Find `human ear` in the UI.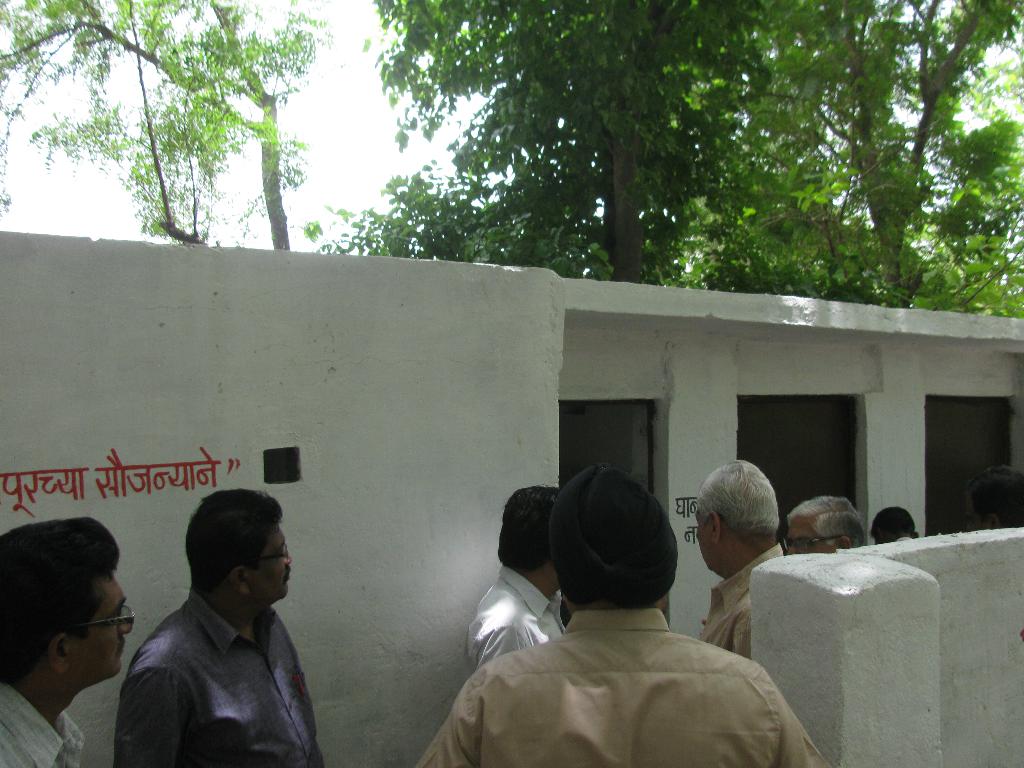
UI element at rect(712, 510, 721, 541).
